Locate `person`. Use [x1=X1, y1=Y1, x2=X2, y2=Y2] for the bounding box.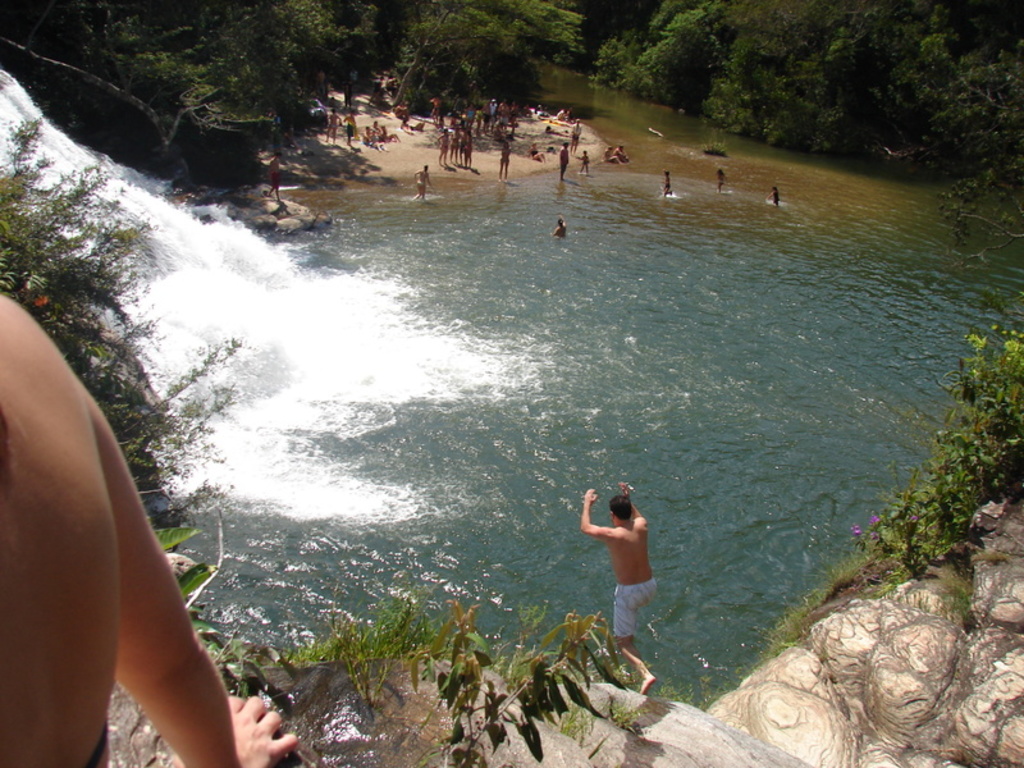
[x1=344, y1=109, x2=360, y2=150].
